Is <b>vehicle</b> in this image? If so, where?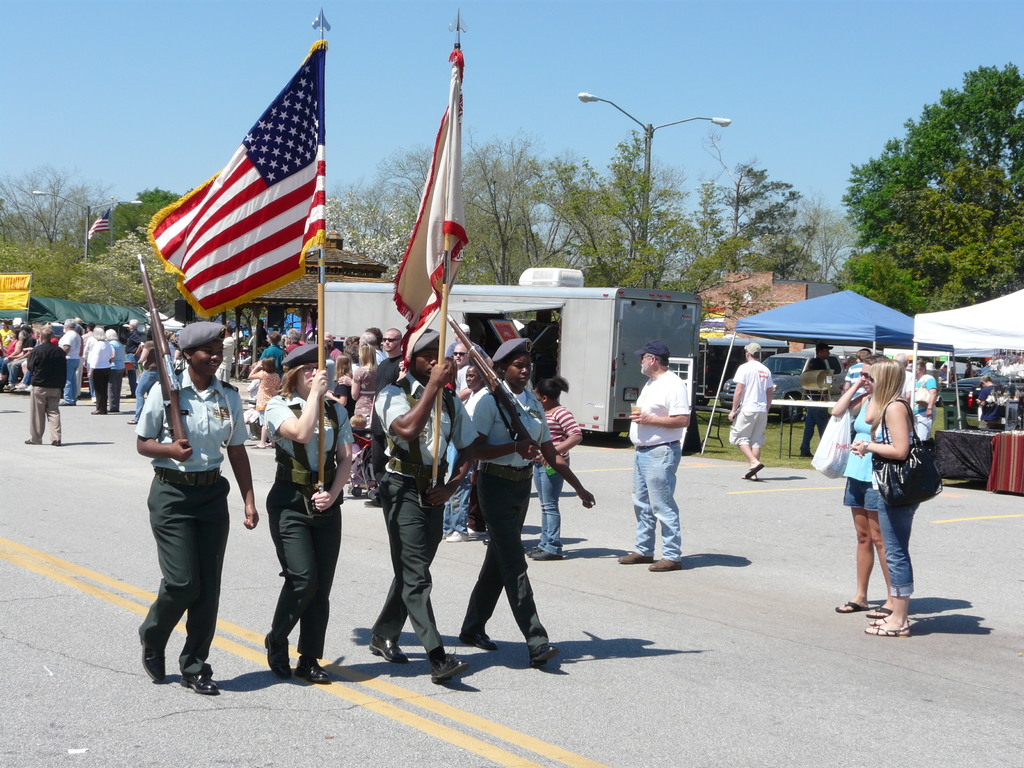
Yes, at 940,376,1023,431.
